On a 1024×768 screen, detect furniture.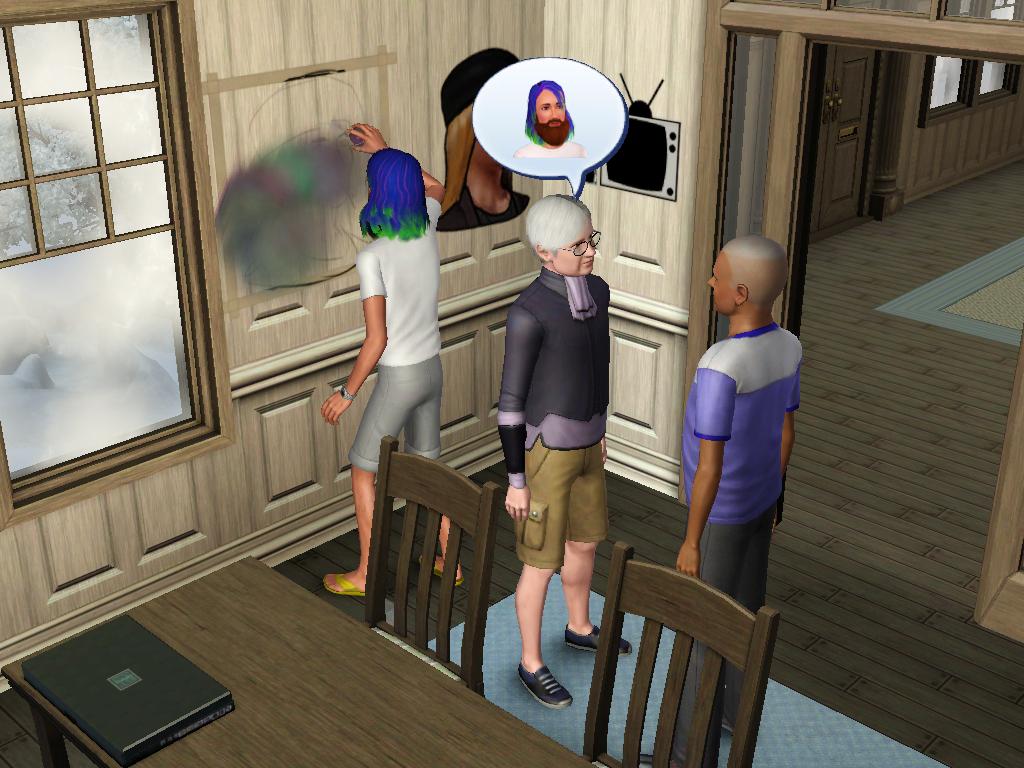
crop(580, 536, 779, 767).
